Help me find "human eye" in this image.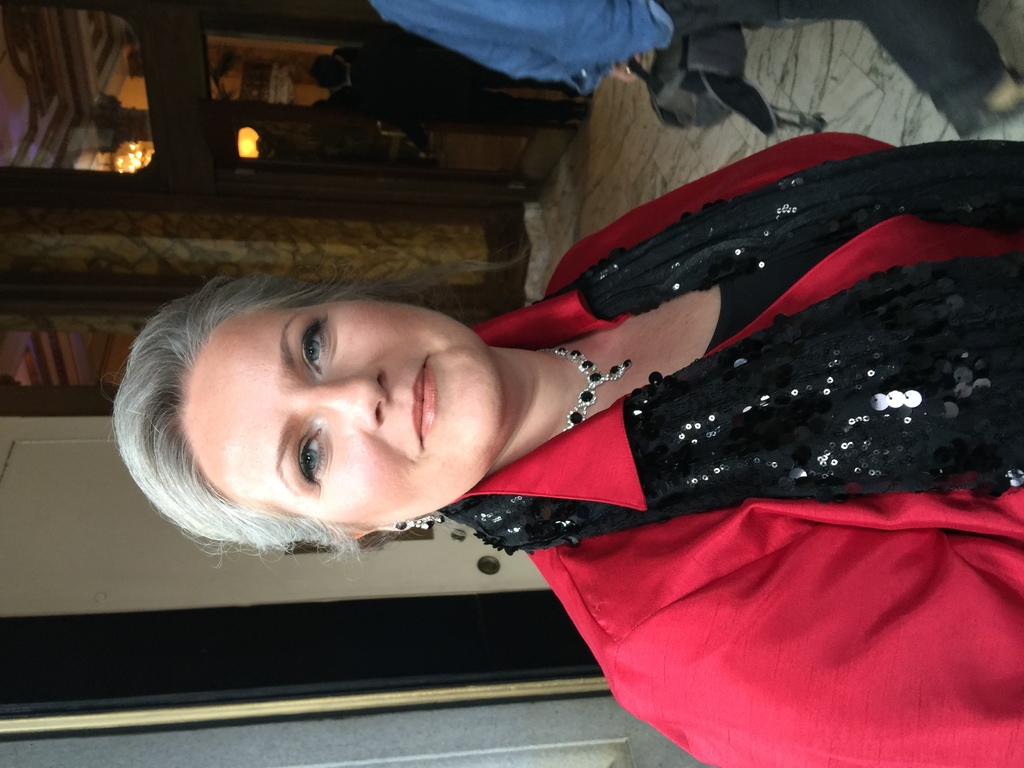
Found it: box=[294, 428, 330, 490].
